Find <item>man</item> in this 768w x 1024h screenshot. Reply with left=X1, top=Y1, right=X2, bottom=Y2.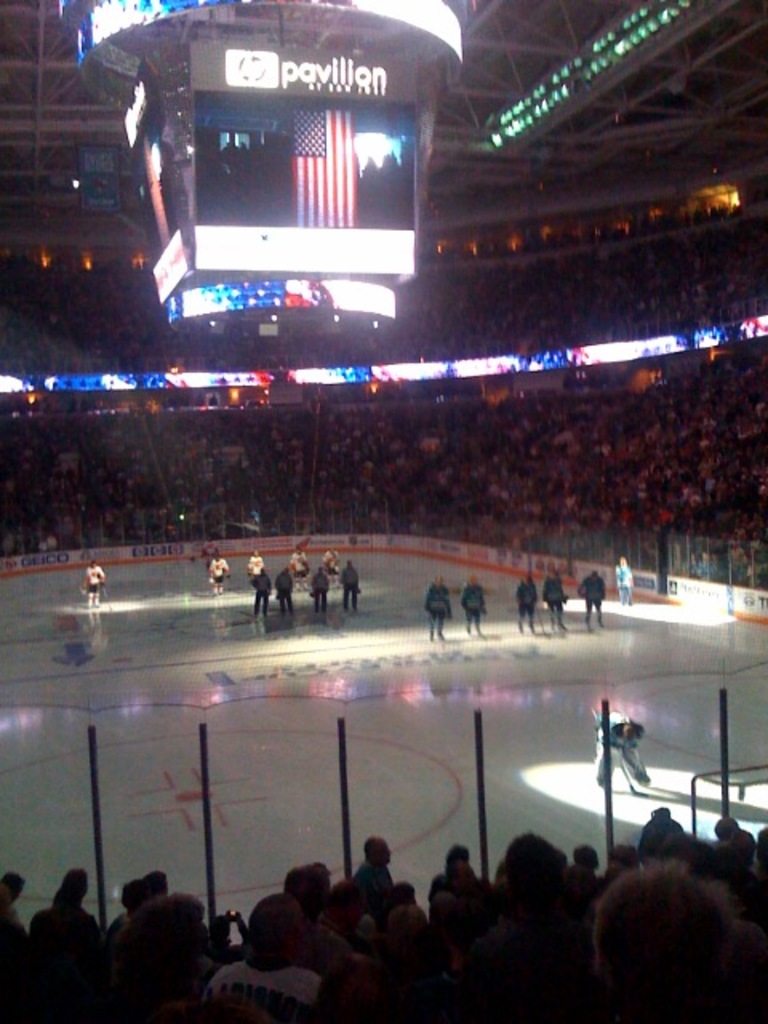
left=114, top=869, right=168, bottom=931.
